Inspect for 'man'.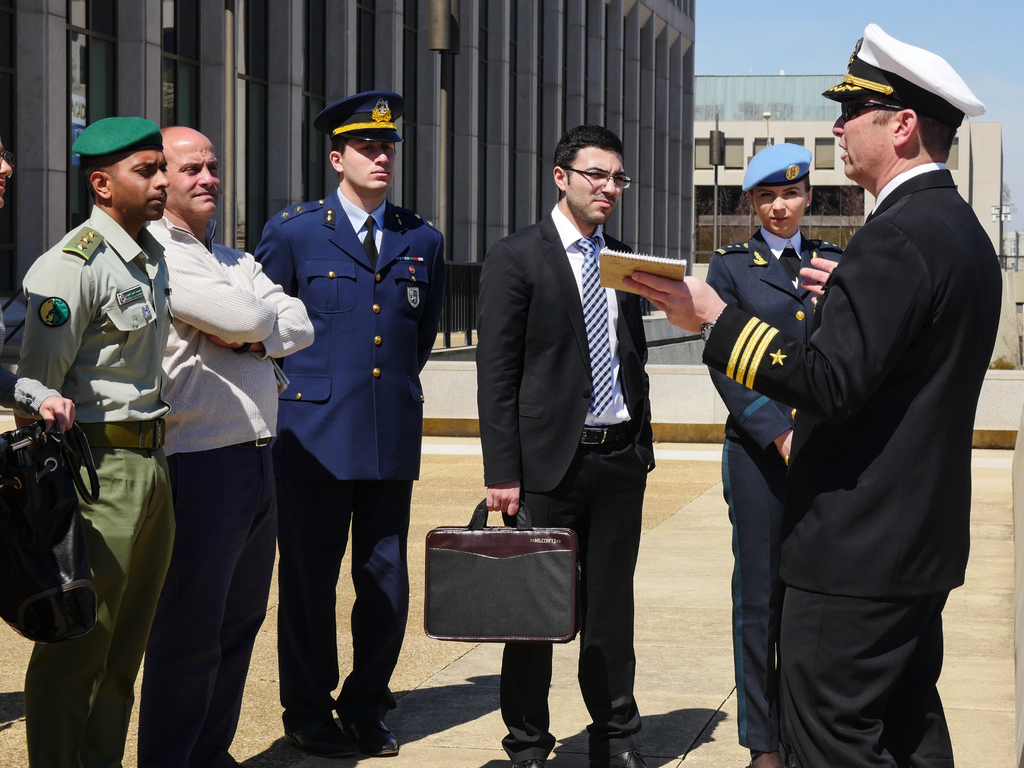
Inspection: (142,127,317,767).
